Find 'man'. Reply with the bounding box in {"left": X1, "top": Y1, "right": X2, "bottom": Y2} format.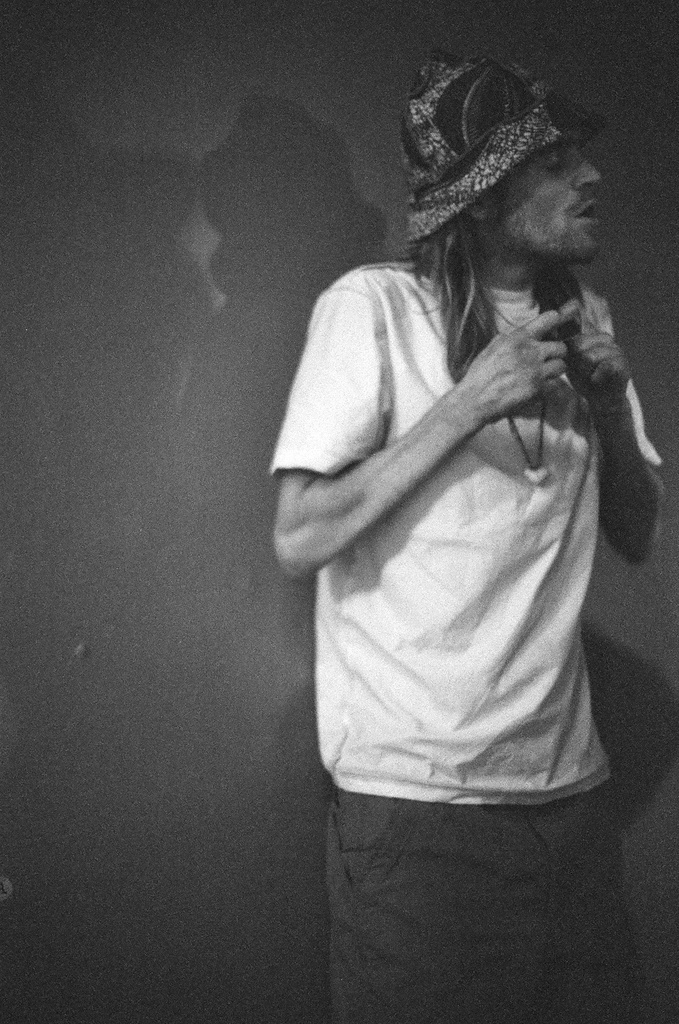
{"left": 268, "top": 38, "right": 666, "bottom": 1016}.
